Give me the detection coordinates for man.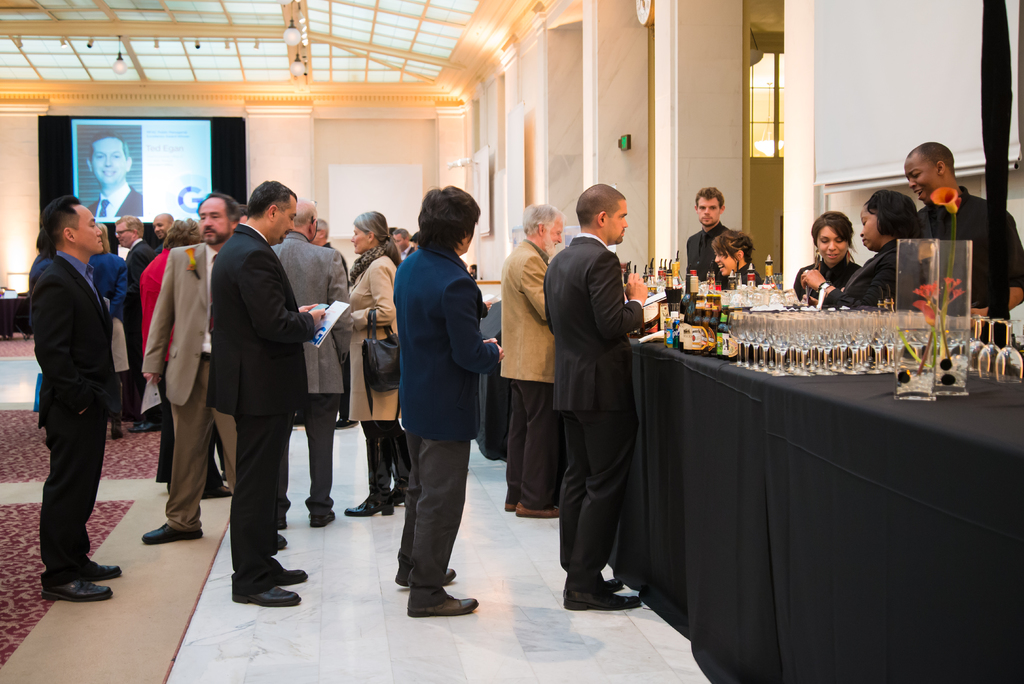
l=538, t=184, r=661, b=609.
